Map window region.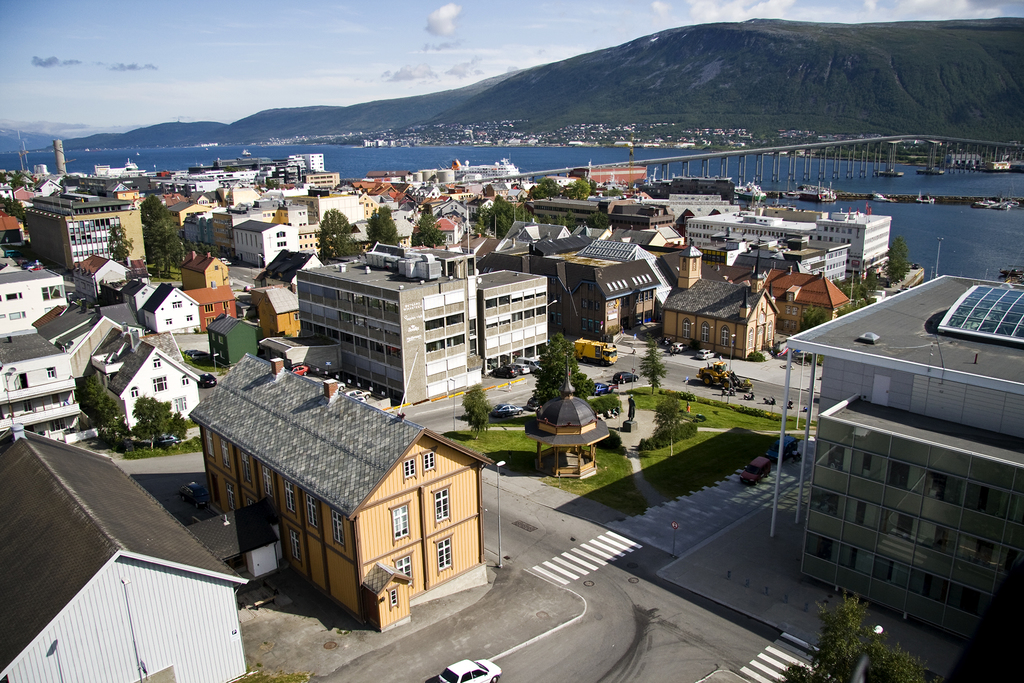
Mapped to [left=284, top=484, right=297, bottom=515].
